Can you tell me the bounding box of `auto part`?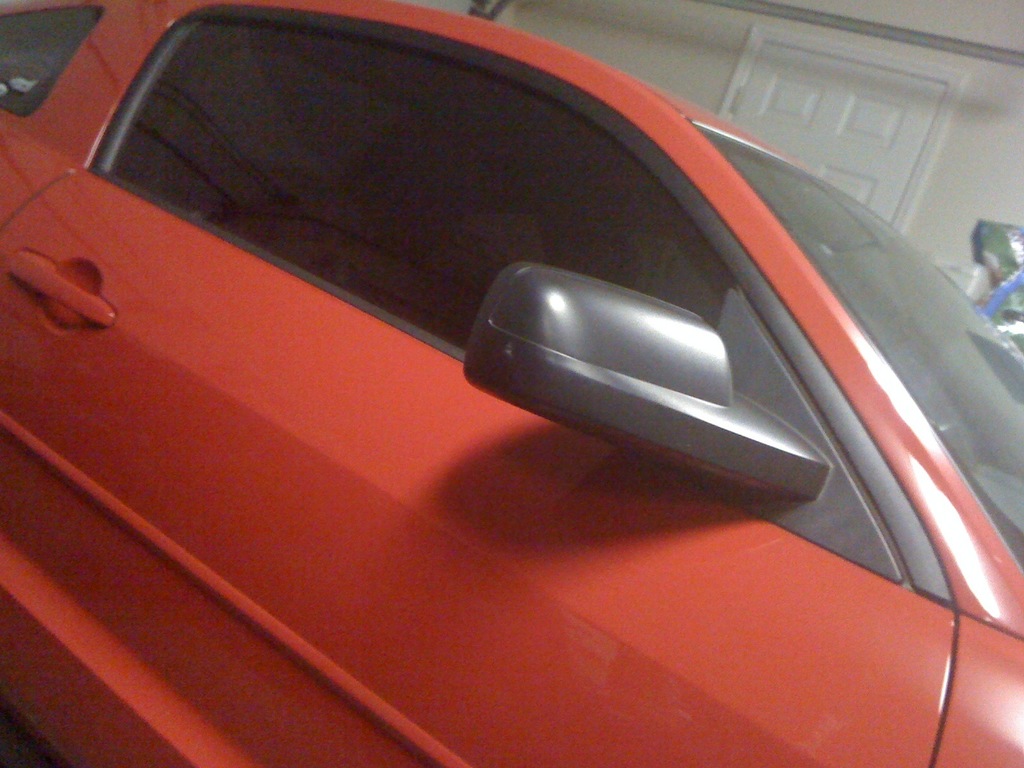
(left=0, top=0, right=968, bottom=767).
